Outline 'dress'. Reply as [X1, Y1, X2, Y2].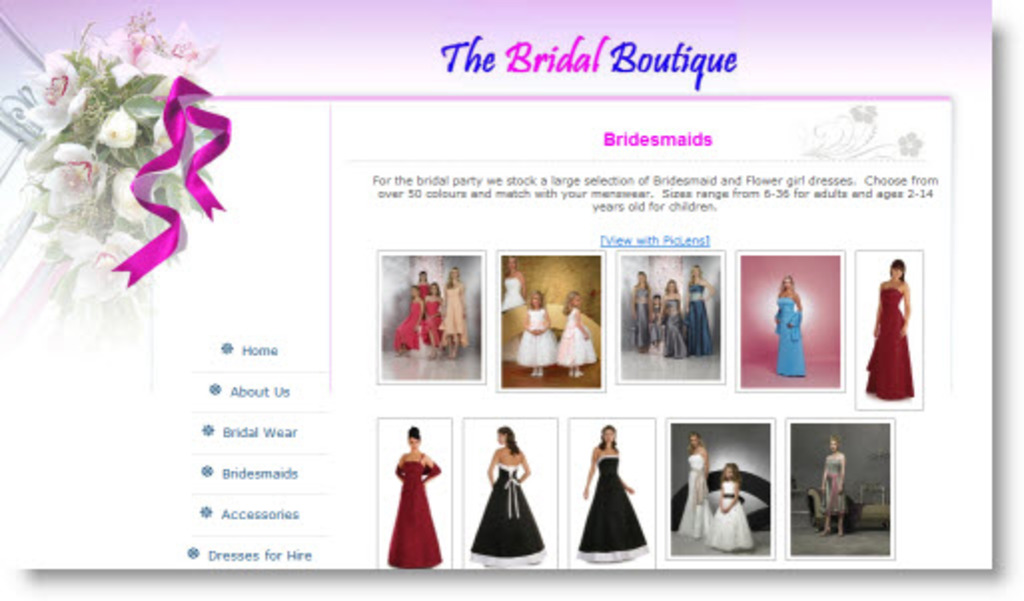
[687, 286, 711, 353].
